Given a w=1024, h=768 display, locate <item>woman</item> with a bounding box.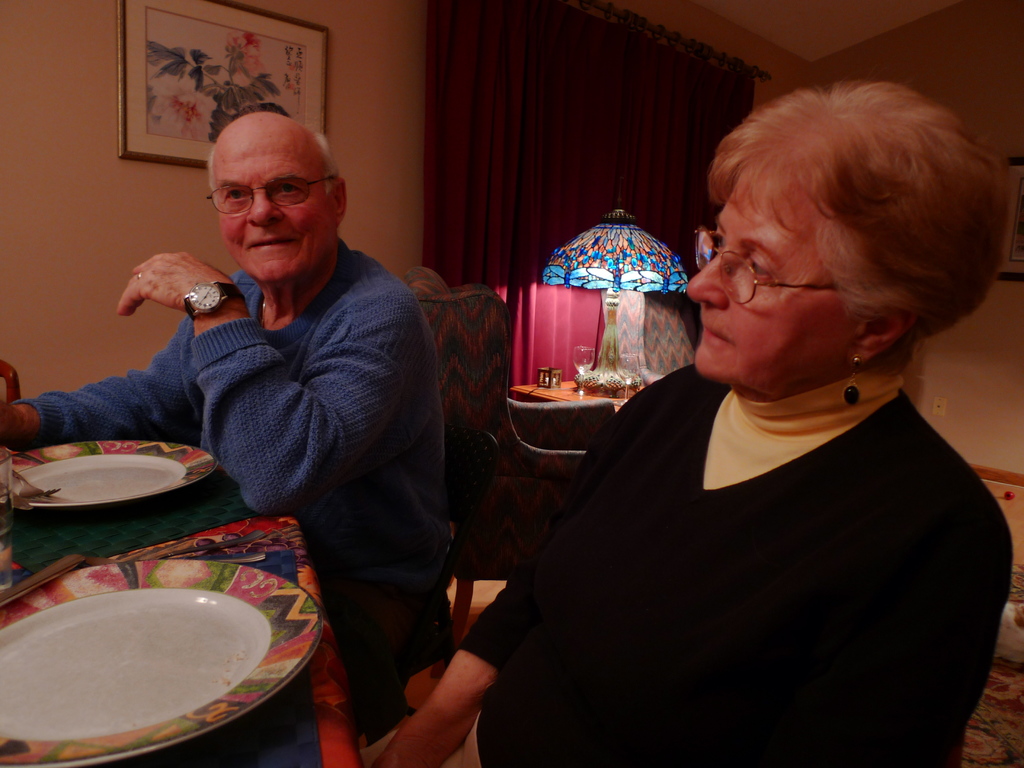
Located: x1=412, y1=70, x2=1023, y2=758.
